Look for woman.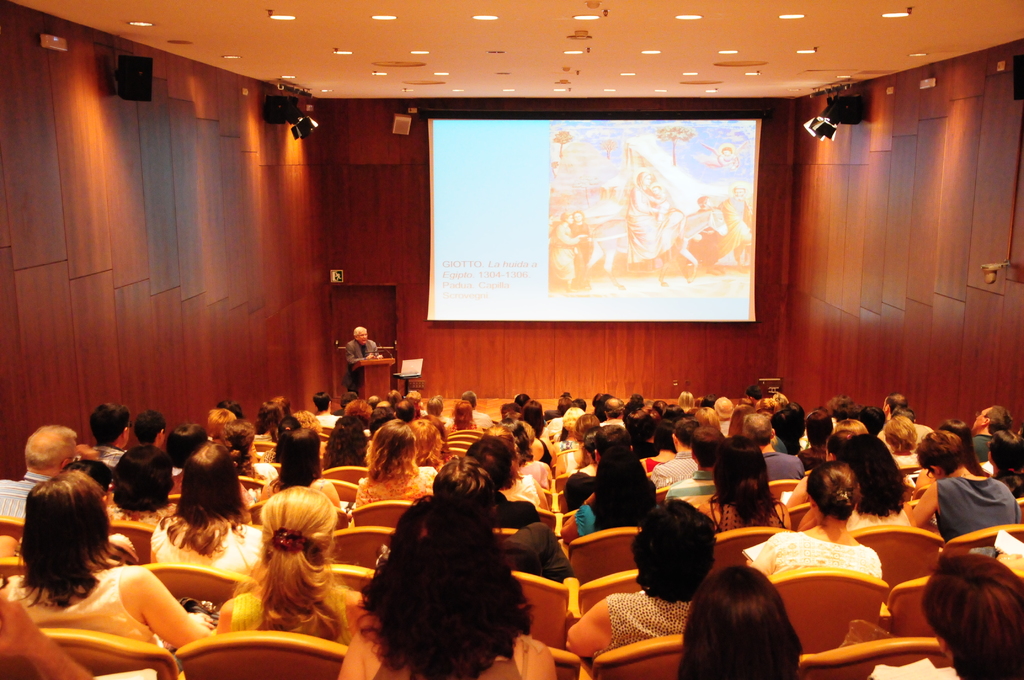
Found: detection(147, 455, 276, 593).
